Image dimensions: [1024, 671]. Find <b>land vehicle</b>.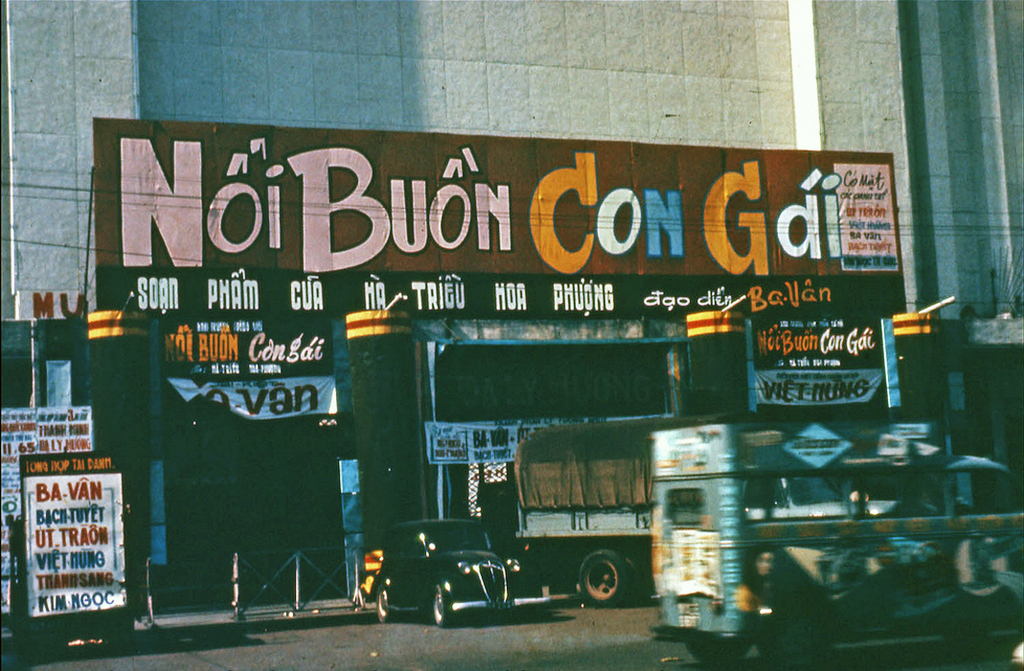
649,421,1023,670.
